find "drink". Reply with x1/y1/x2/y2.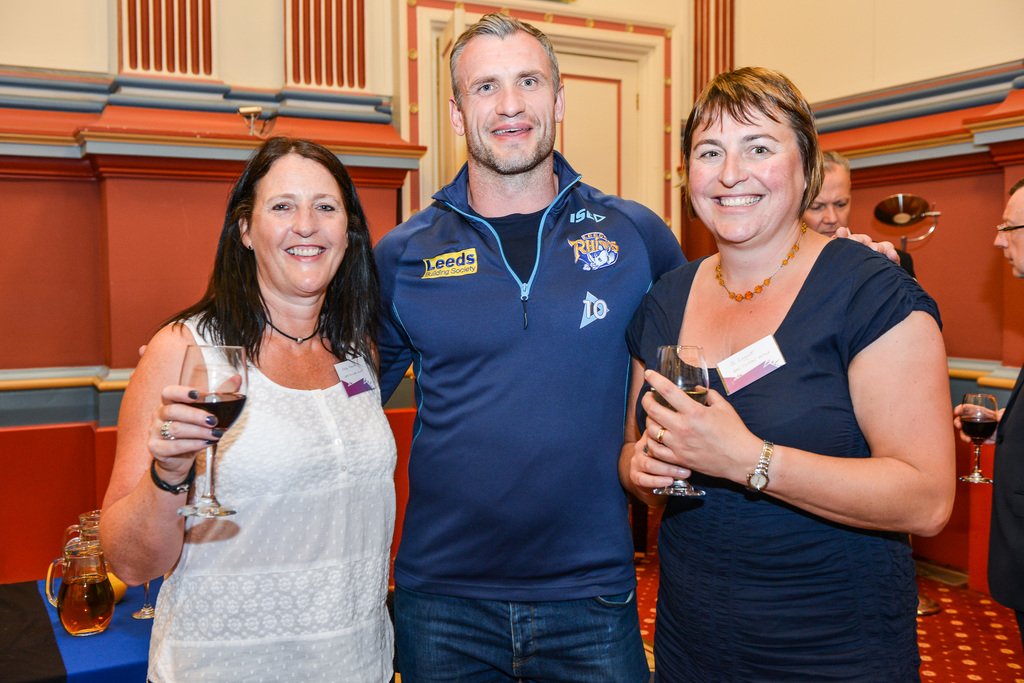
959/419/1003/439.
